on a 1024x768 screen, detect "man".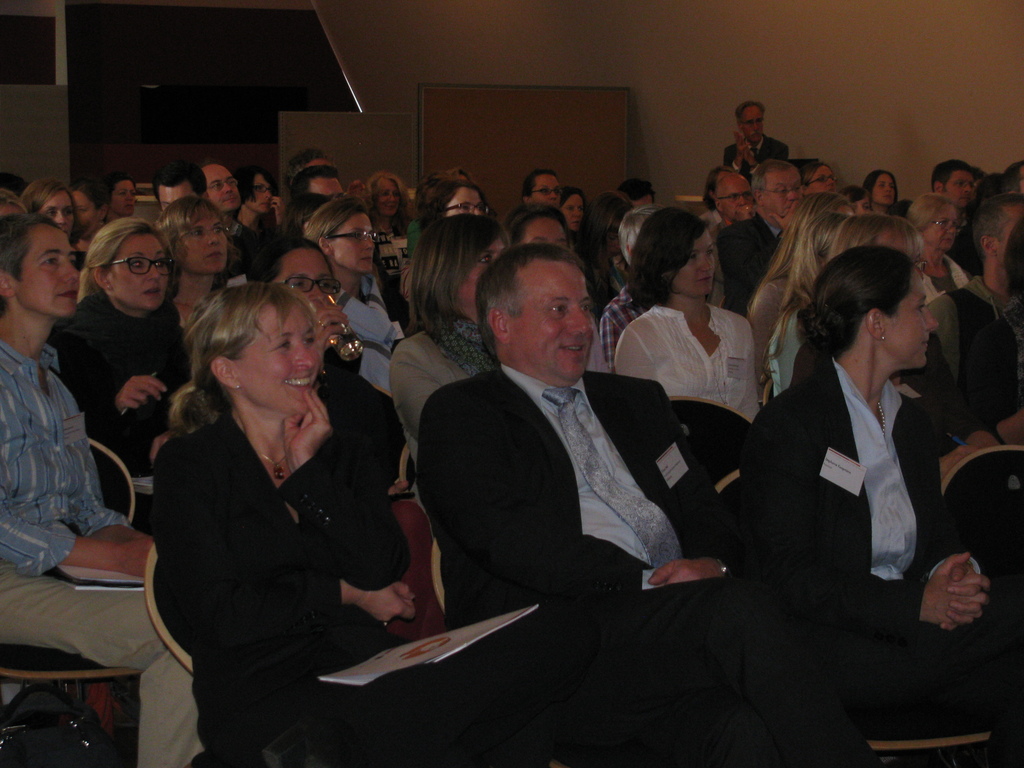
943,182,1023,430.
